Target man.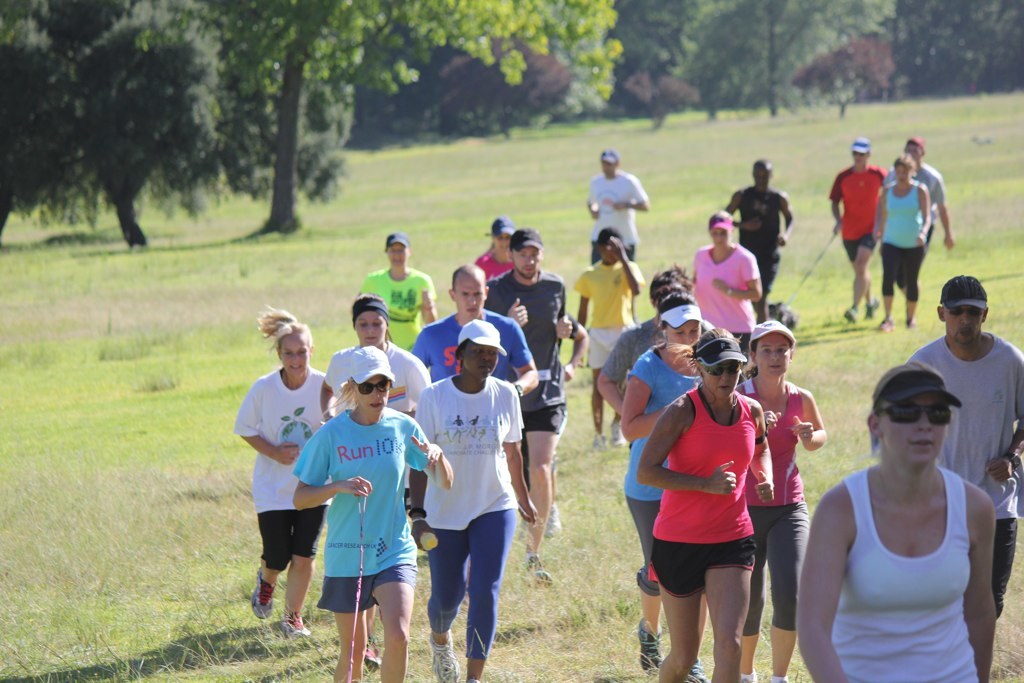
Target region: 411:262:542:404.
